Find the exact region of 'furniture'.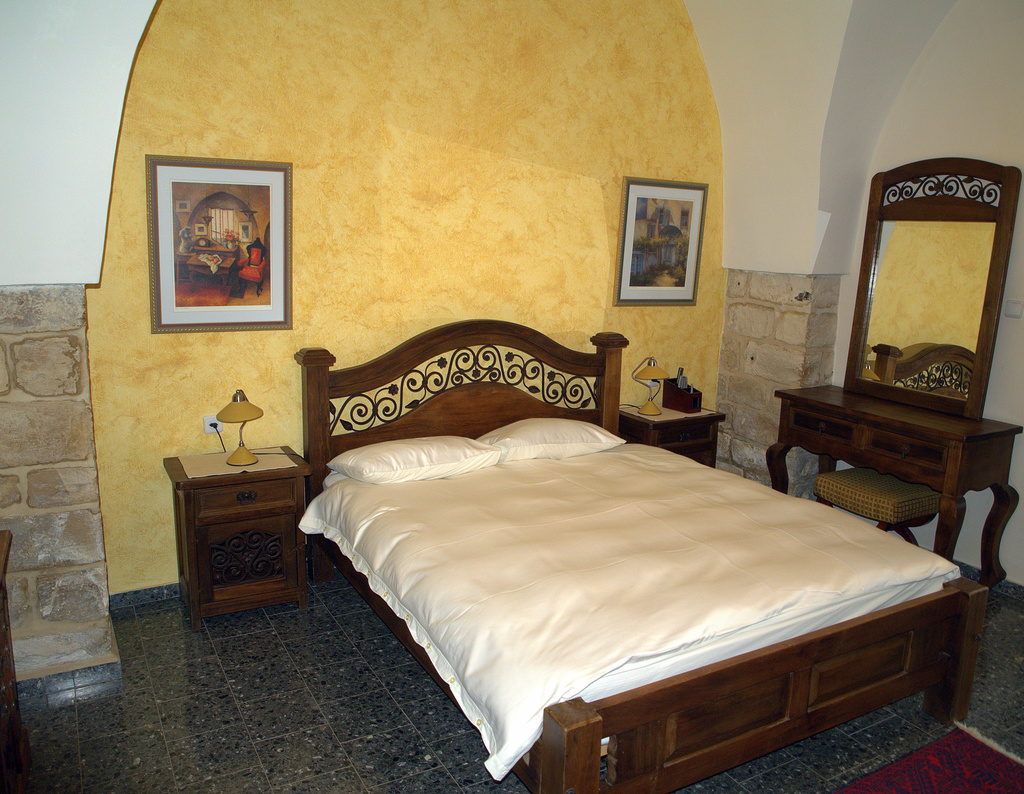
Exact region: 159 443 312 637.
